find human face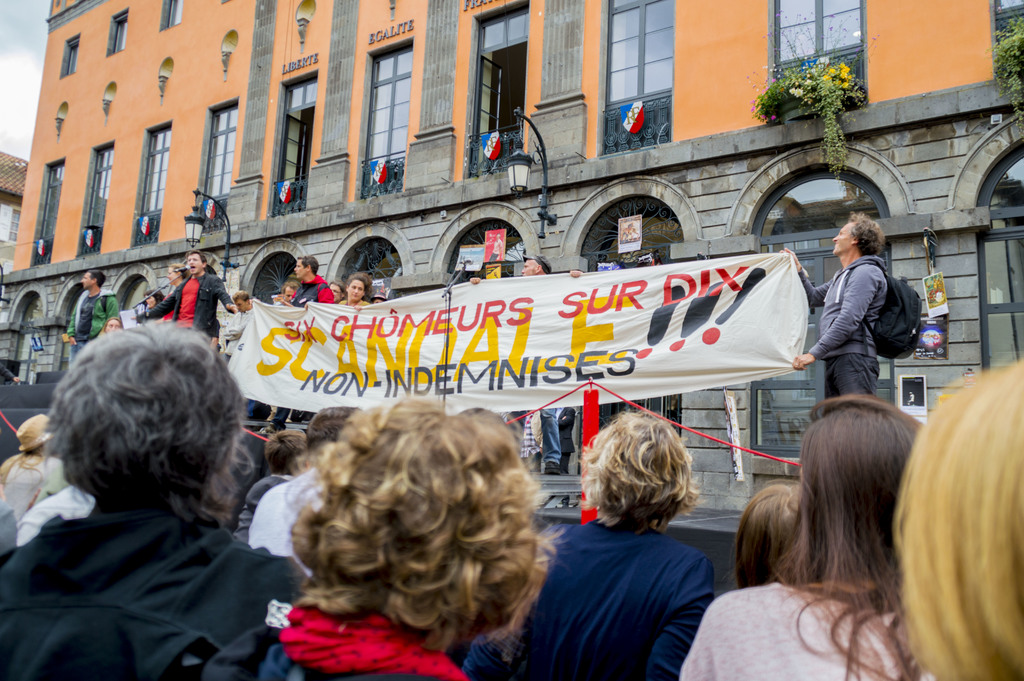
{"x1": 285, "y1": 288, "x2": 298, "y2": 300}
